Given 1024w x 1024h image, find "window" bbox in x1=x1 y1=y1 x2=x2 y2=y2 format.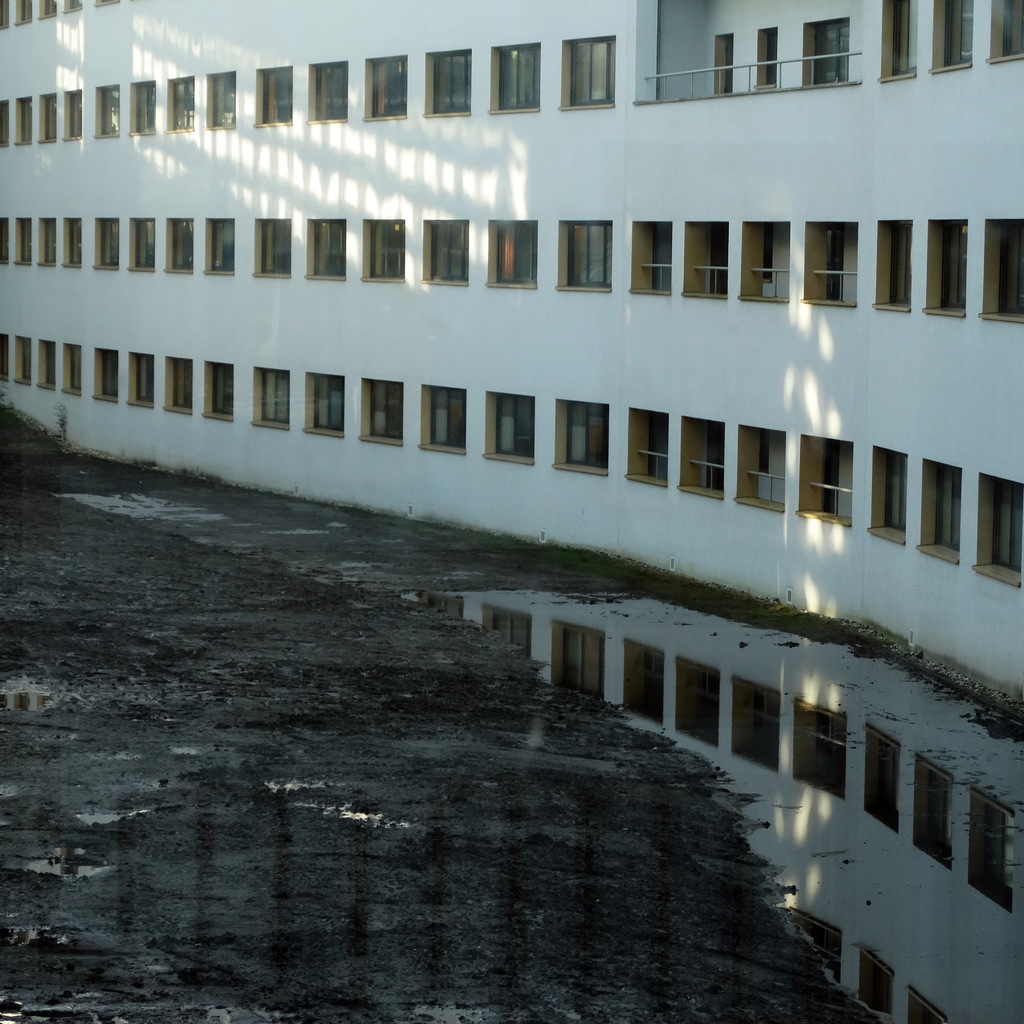
x1=259 y1=223 x2=292 y2=275.
